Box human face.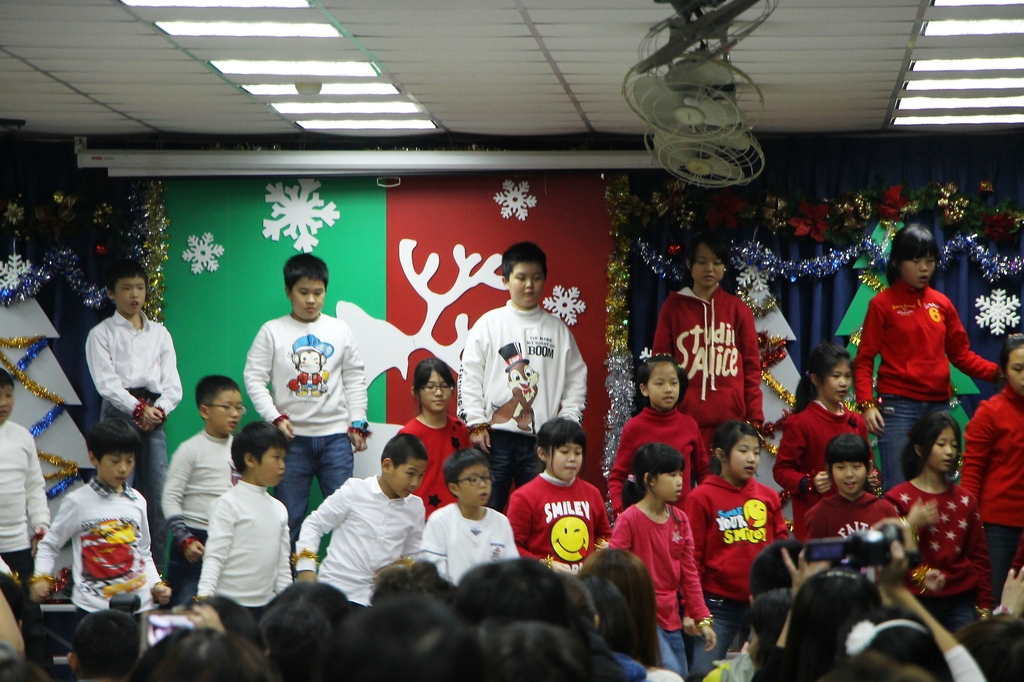
BBox(647, 361, 677, 409).
